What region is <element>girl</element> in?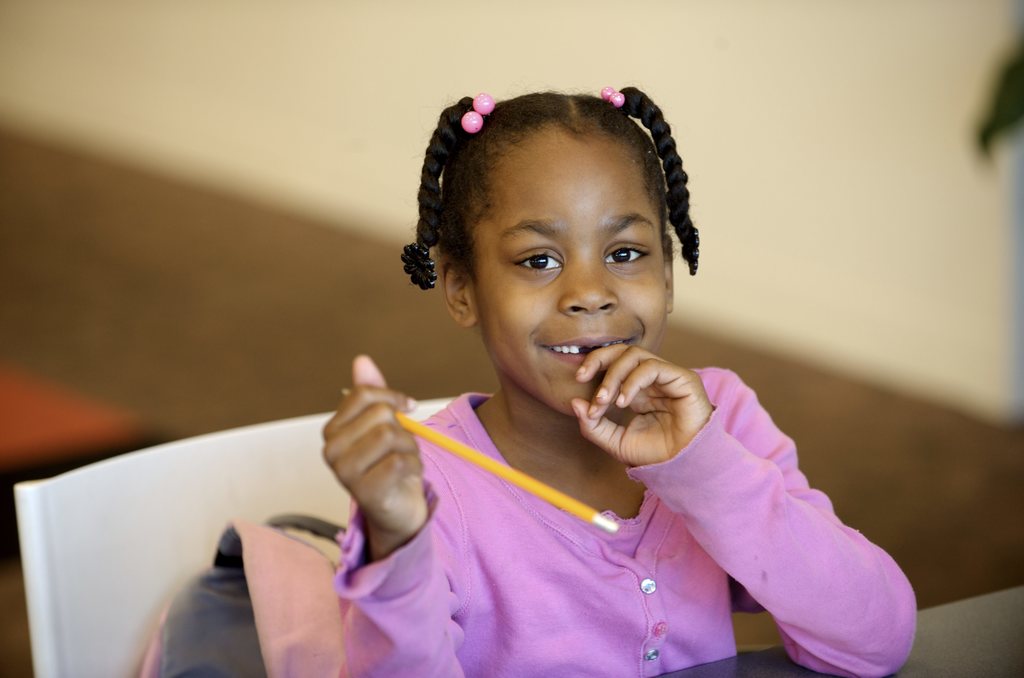
(x1=317, y1=81, x2=917, y2=677).
